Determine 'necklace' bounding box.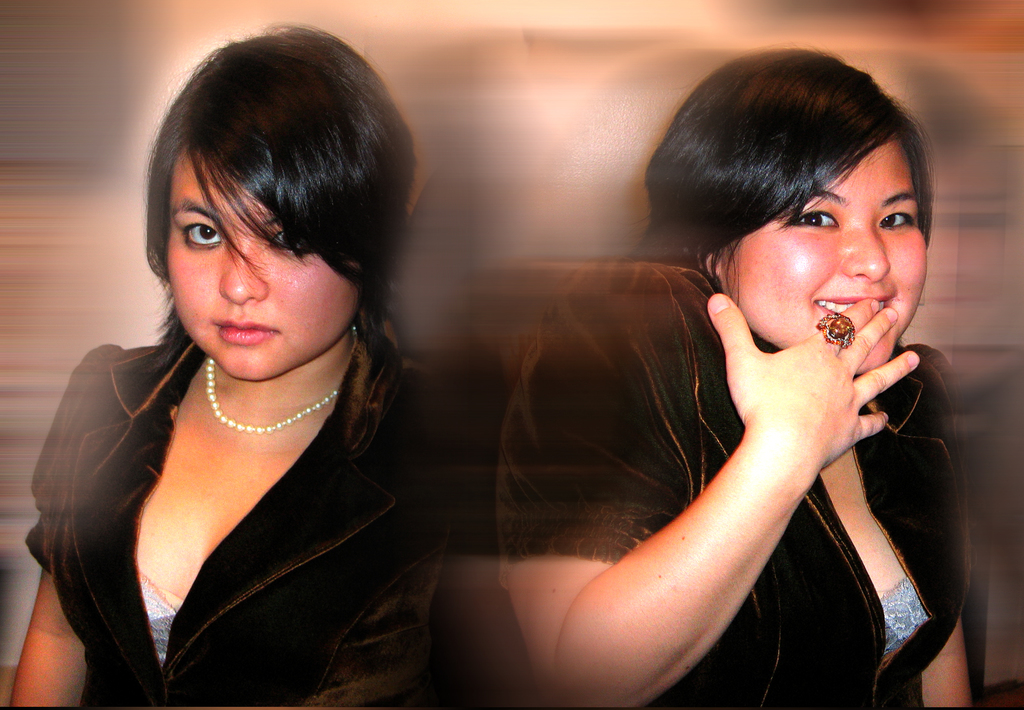
Determined: x1=202, y1=357, x2=336, y2=435.
